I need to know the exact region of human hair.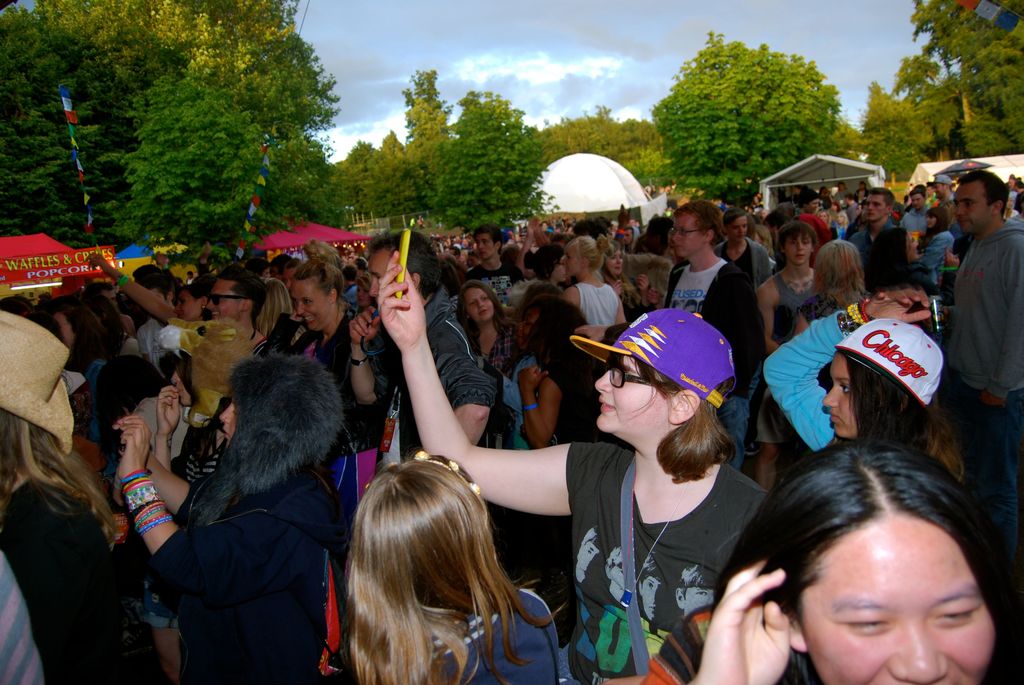
Region: {"x1": 562, "y1": 230, "x2": 611, "y2": 274}.
